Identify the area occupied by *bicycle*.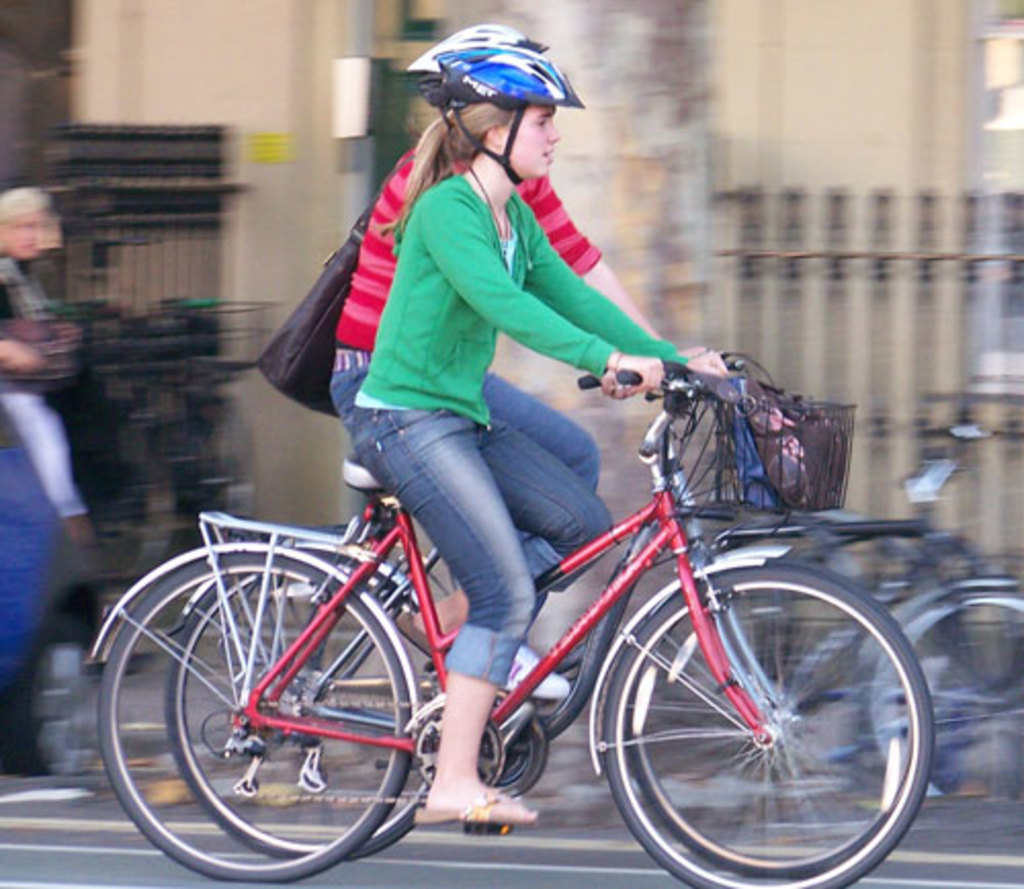
Area: (668, 459, 1022, 807).
